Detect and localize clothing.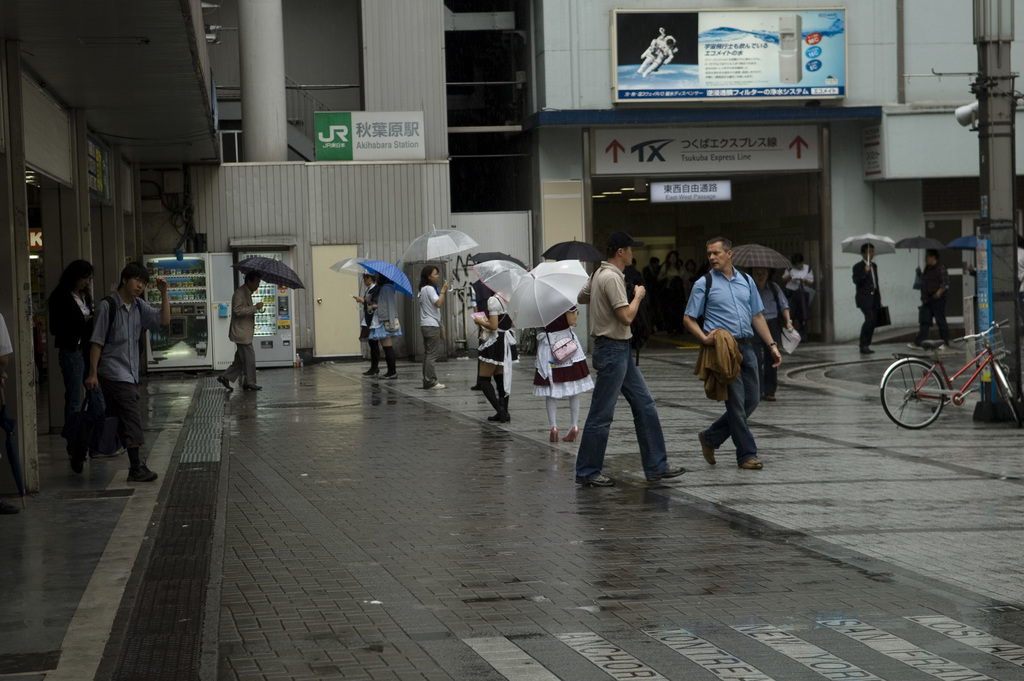
Localized at locate(367, 286, 401, 338).
